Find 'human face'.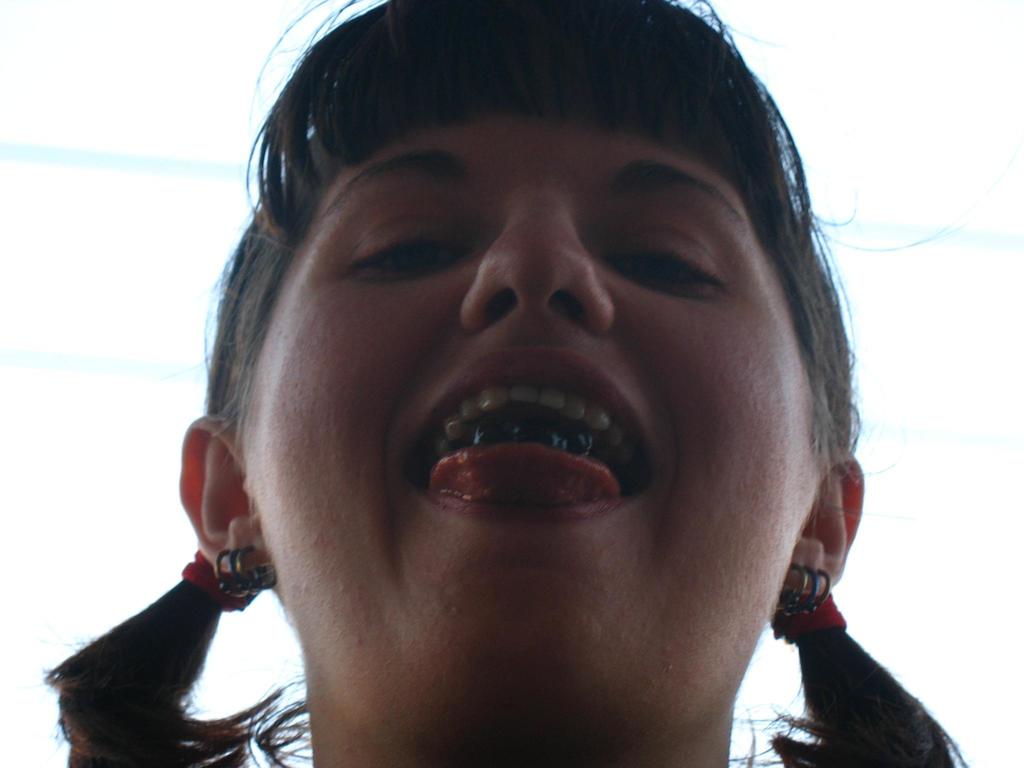
box(244, 114, 815, 671).
